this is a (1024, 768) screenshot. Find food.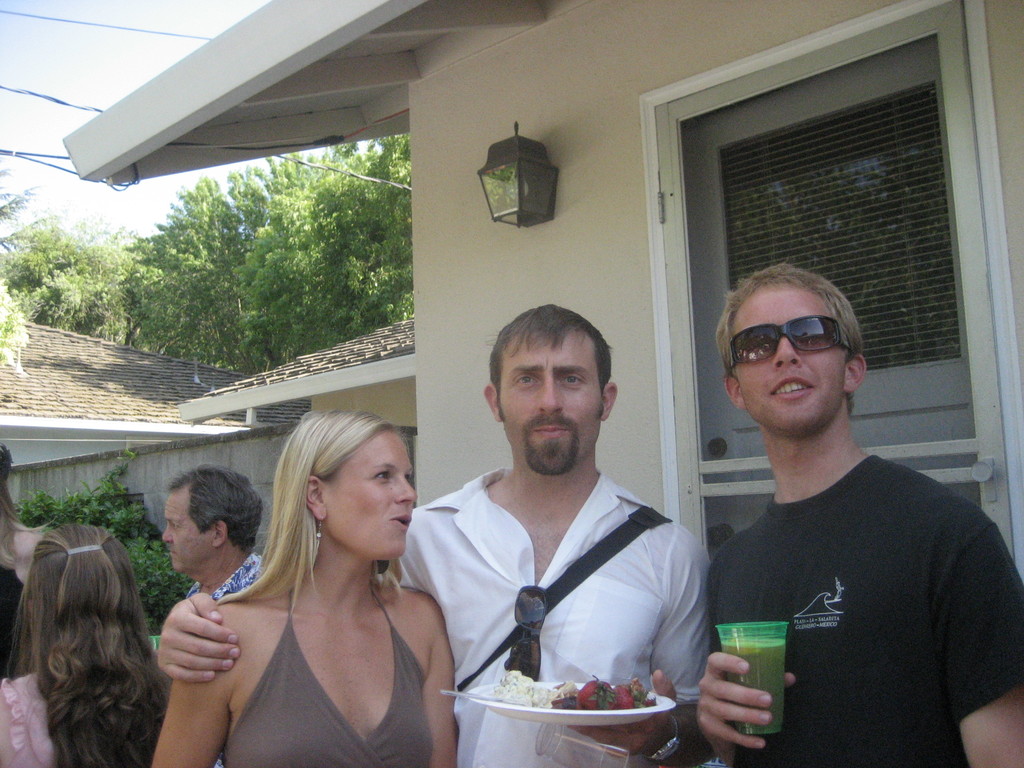
Bounding box: left=484, top=678, right=502, bottom=701.
